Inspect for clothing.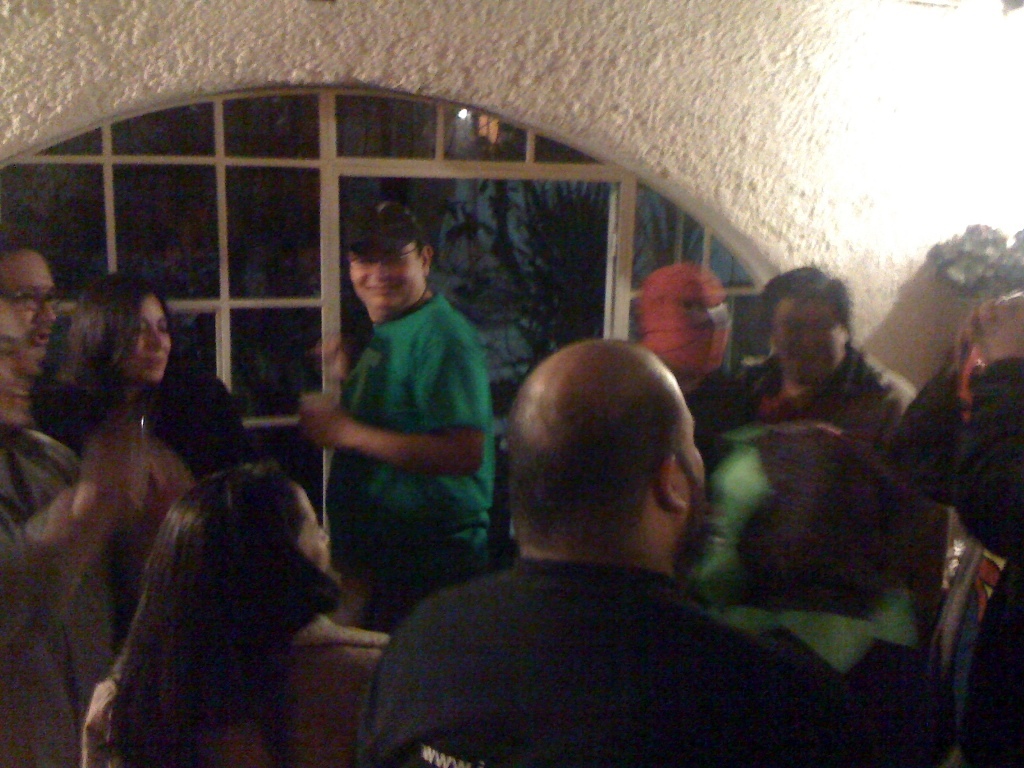
Inspection: box(871, 346, 1023, 767).
